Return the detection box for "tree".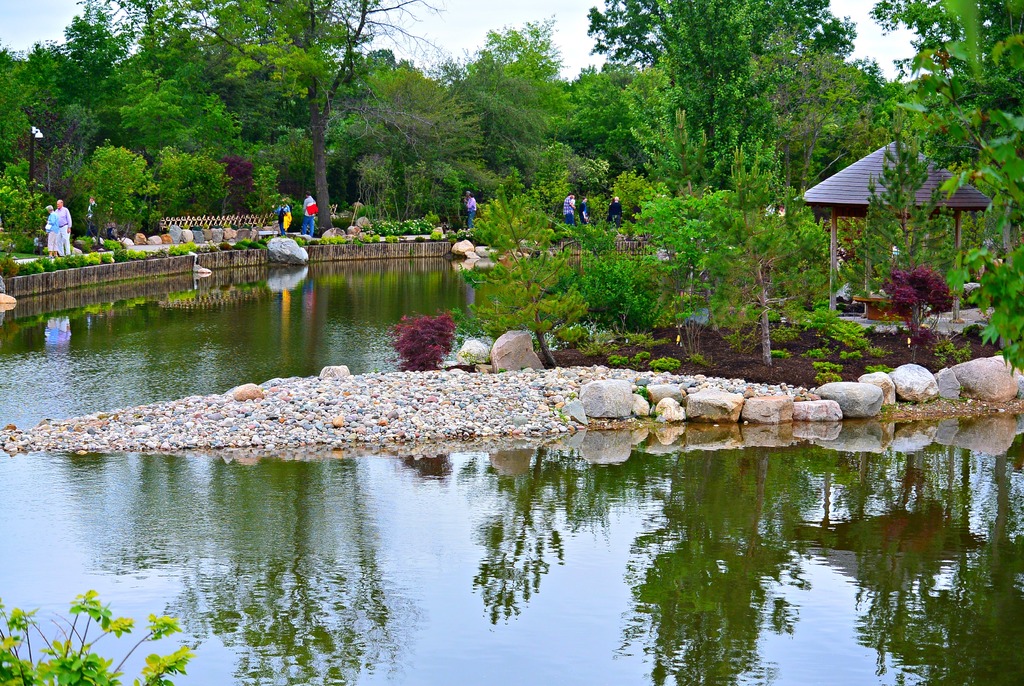
(left=13, top=81, right=98, bottom=221).
